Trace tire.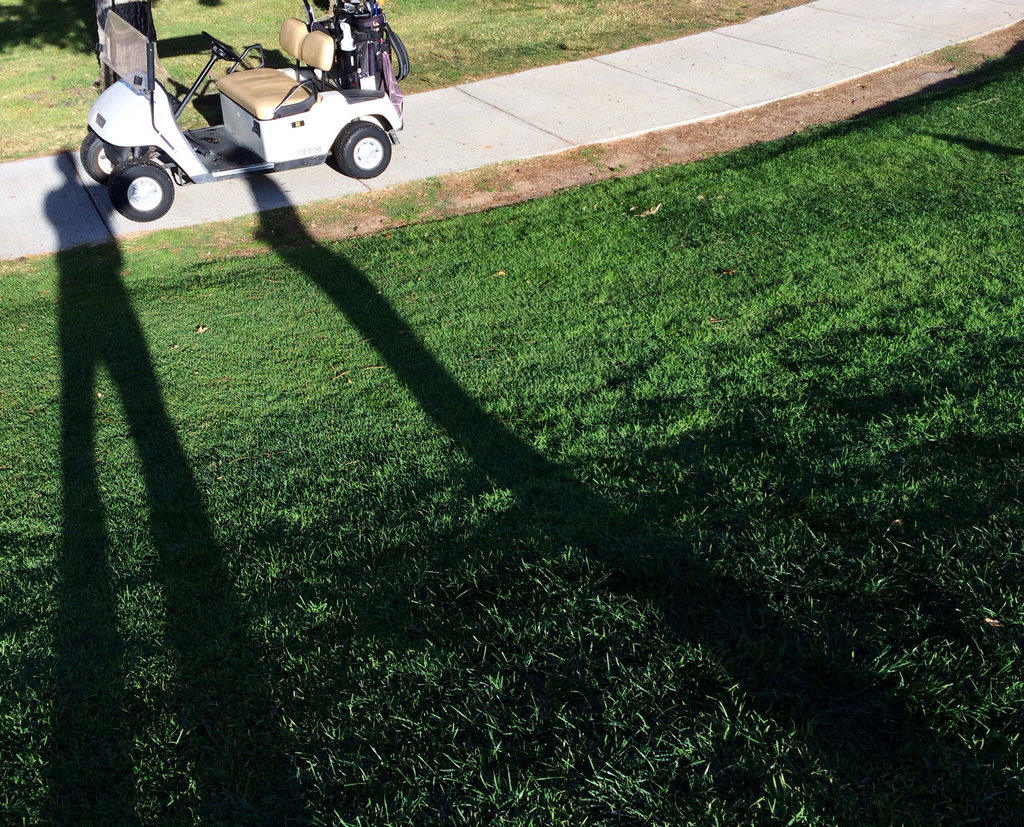
Traced to (x1=120, y1=159, x2=168, y2=220).
